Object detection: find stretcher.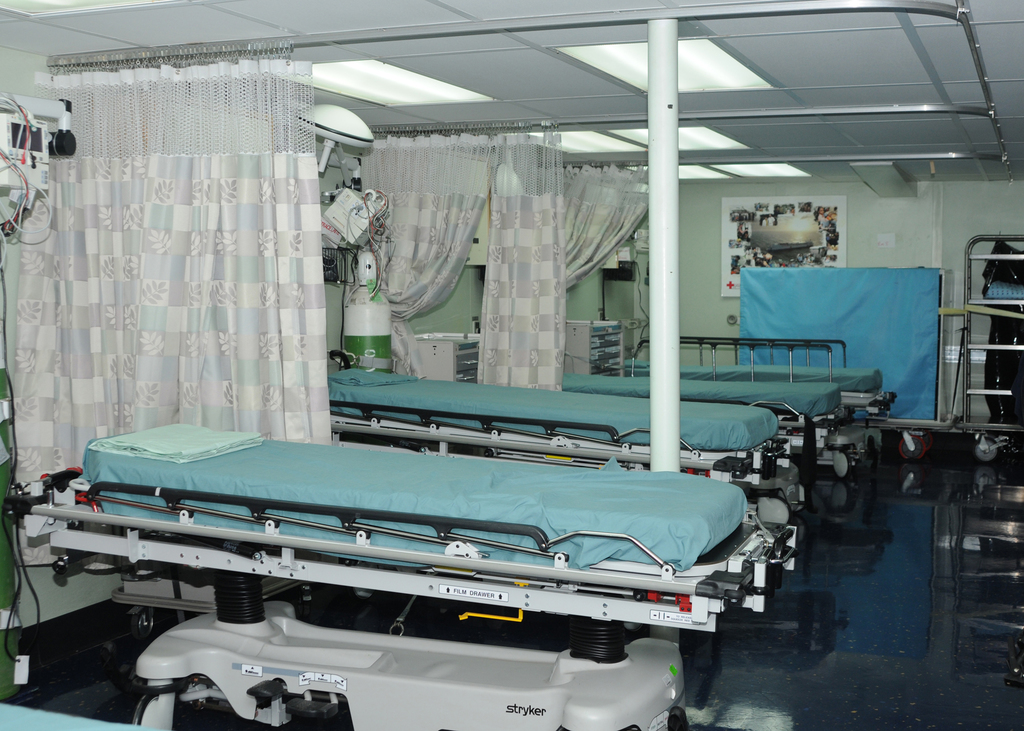
(left=554, top=345, right=845, bottom=475).
